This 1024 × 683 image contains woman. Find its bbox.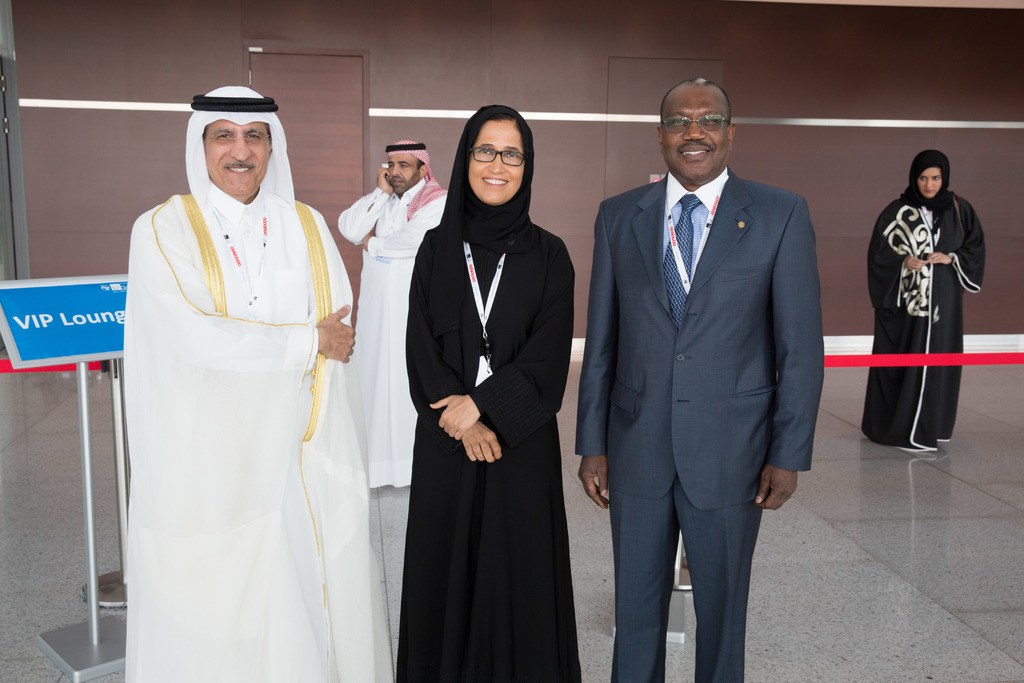
<box>848,148,985,448</box>.
